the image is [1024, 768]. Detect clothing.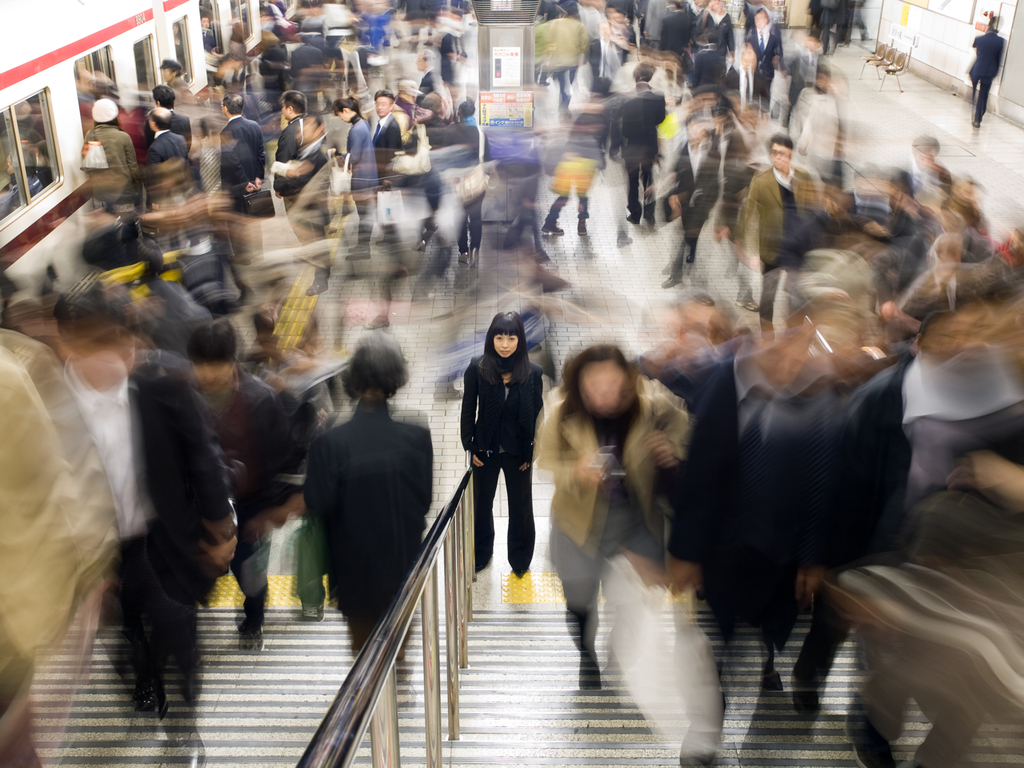
Detection: pyautogui.locateOnScreen(739, 164, 823, 282).
